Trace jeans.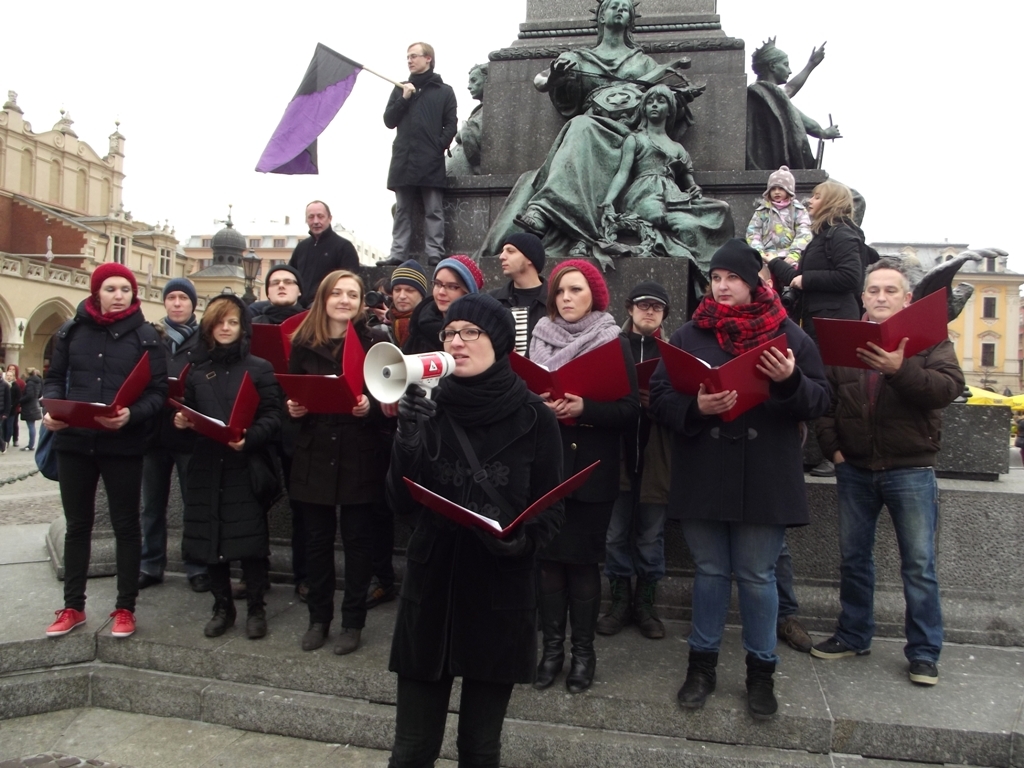
Traced to <bbox>677, 524, 780, 664</bbox>.
